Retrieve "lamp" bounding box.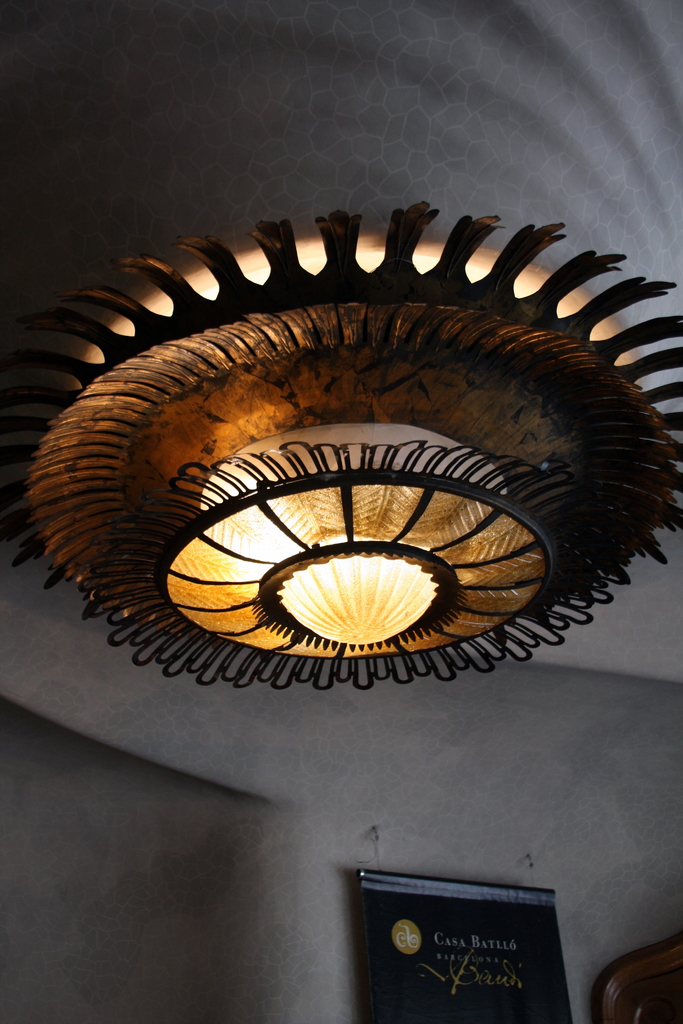
Bounding box: <region>0, 197, 682, 698</region>.
